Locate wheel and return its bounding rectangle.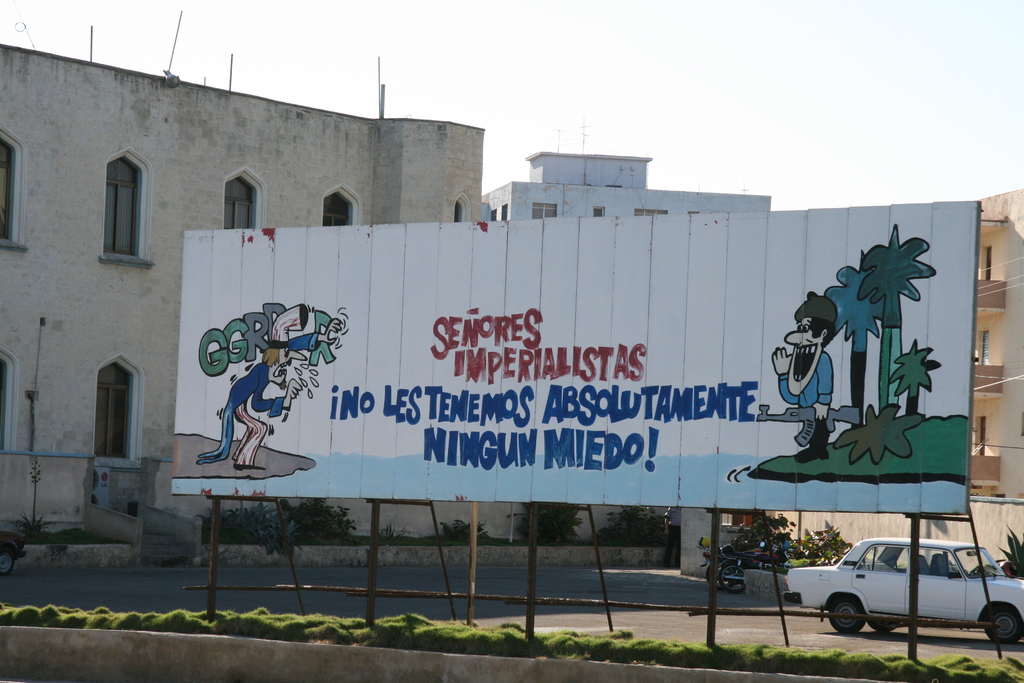
<bbox>972, 565, 982, 577</bbox>.
